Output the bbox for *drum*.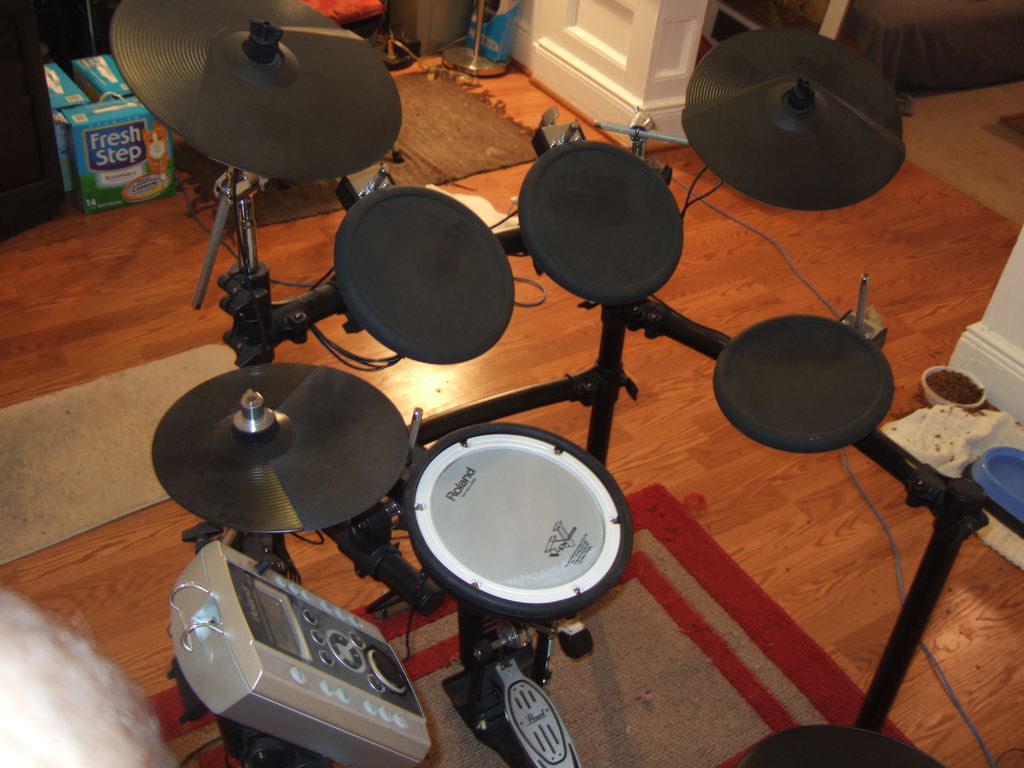
<bbox>713, 312, 898, 458</bbox>.
